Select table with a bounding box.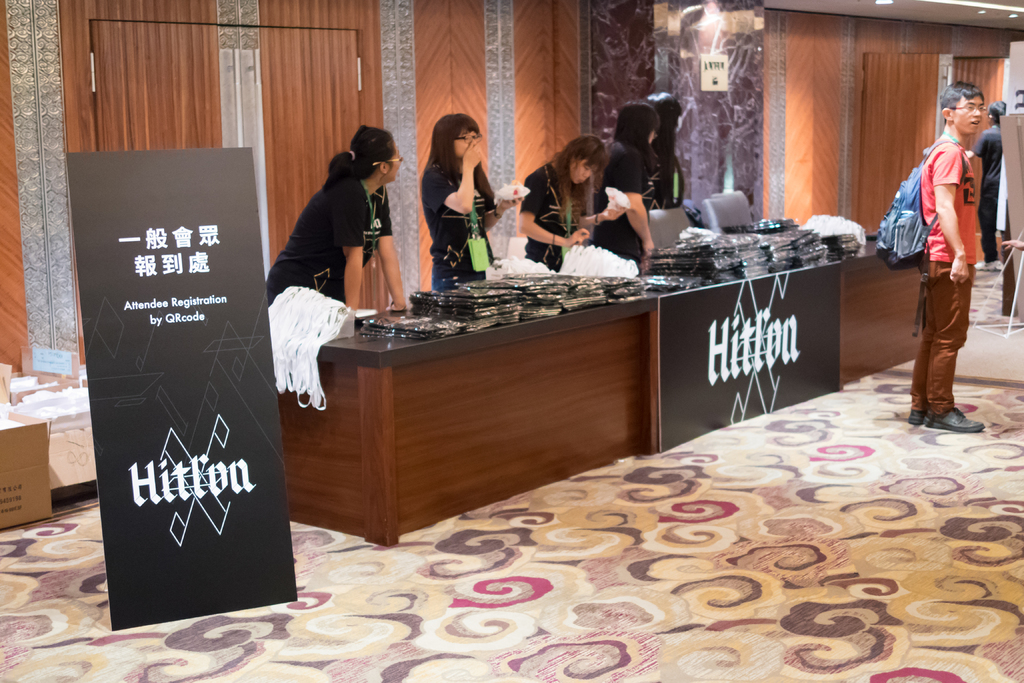
bbox(276, 227, 929, 546).
